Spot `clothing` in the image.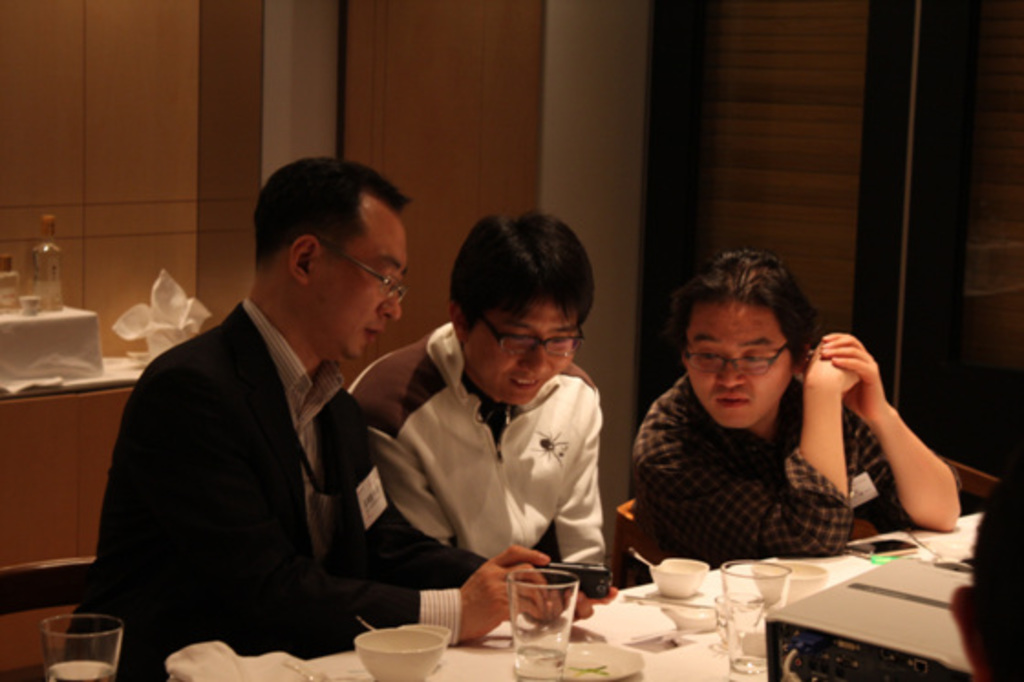
`clothing` found at [71,289,505,680].
